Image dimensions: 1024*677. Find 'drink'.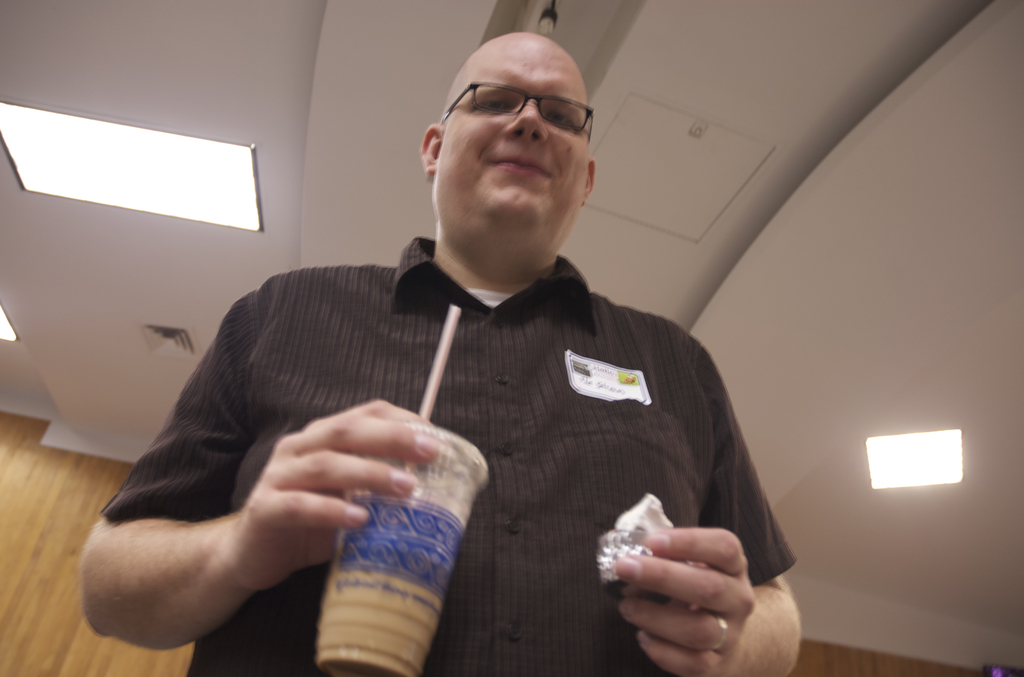
(x1=315, y1=424, x2=491, y2=676).
